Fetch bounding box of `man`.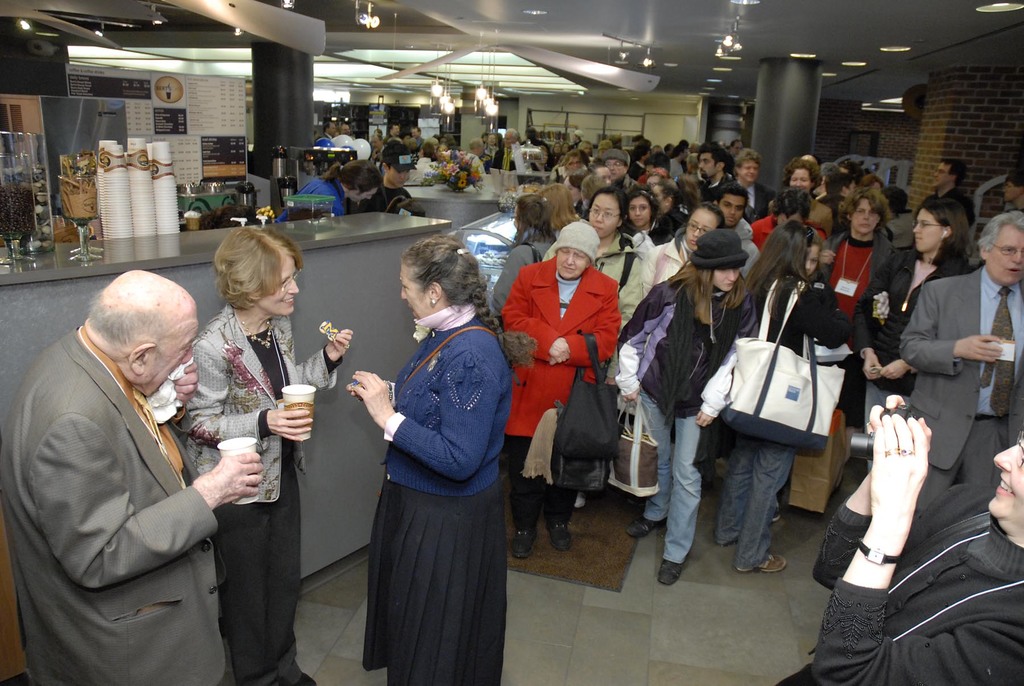
Bbox: (726, 145, 772, 218).
